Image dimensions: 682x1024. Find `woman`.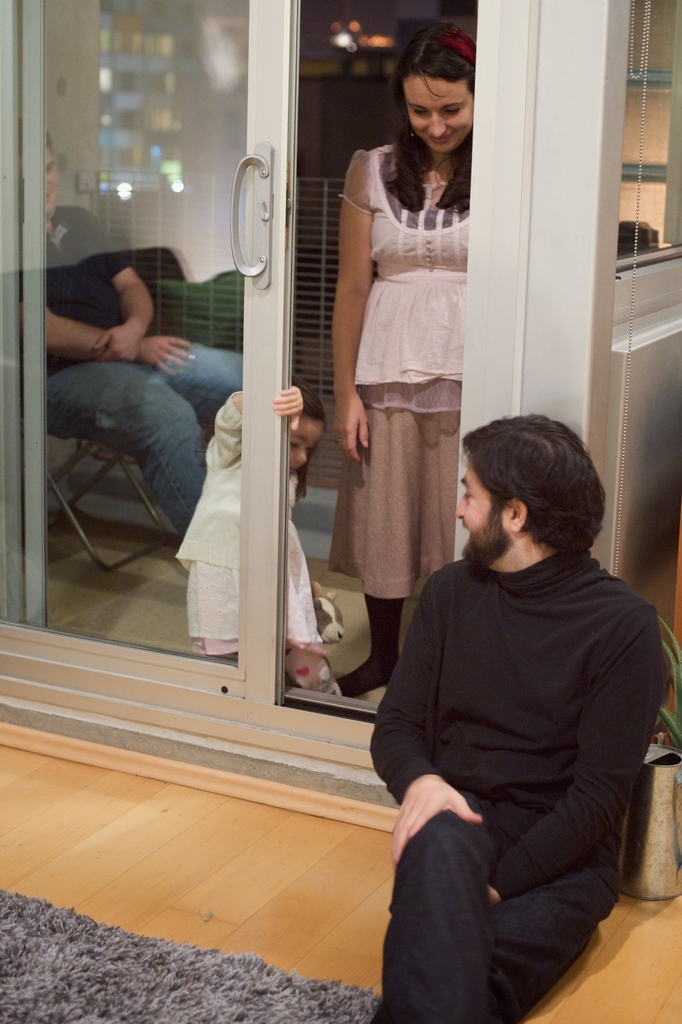
l=305, t=80, r=505, b=785.
